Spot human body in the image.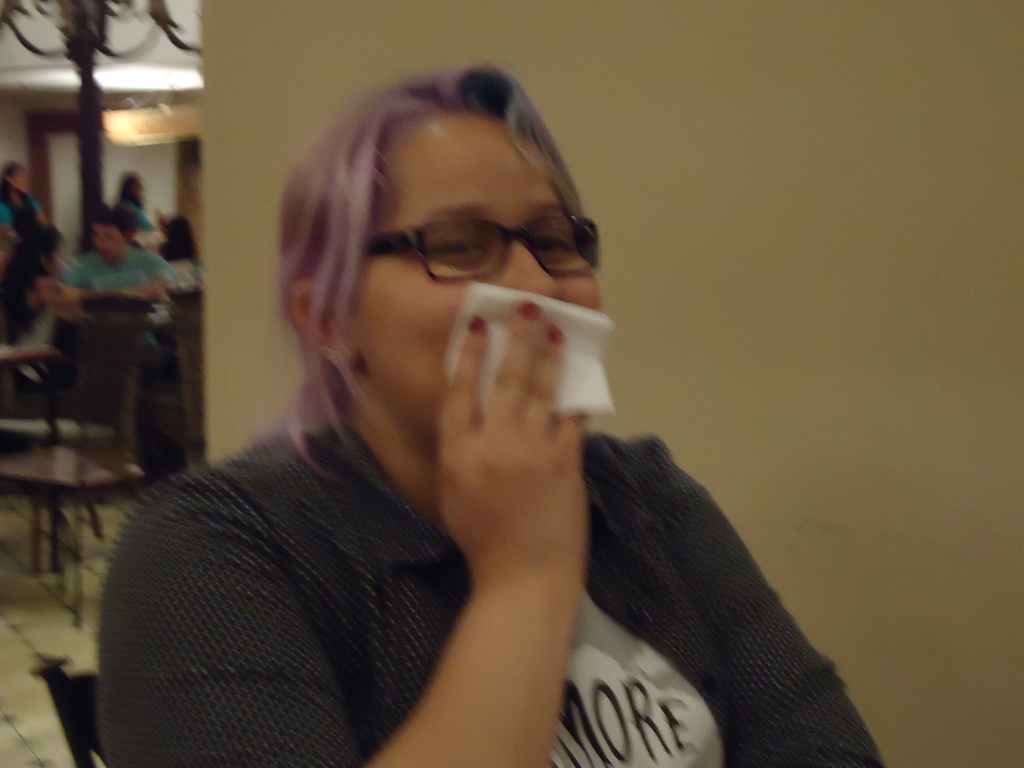
human body found at locate(59, 241, 181, 284).
